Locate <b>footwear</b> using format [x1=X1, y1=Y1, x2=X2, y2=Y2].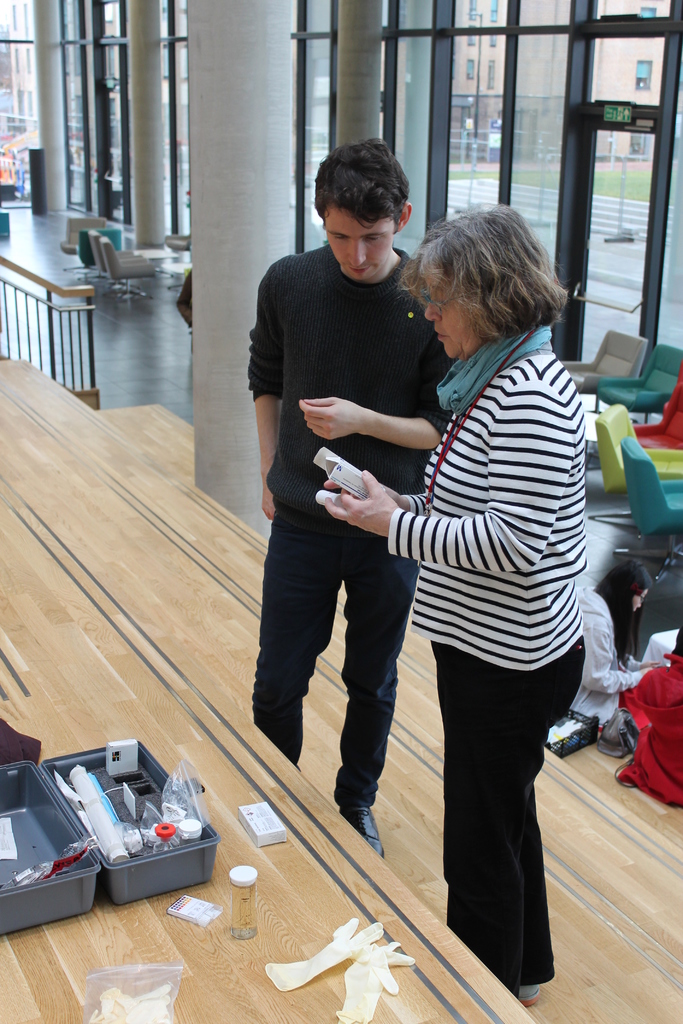
[x1=334, y1=812, x2=383, y2=858].
